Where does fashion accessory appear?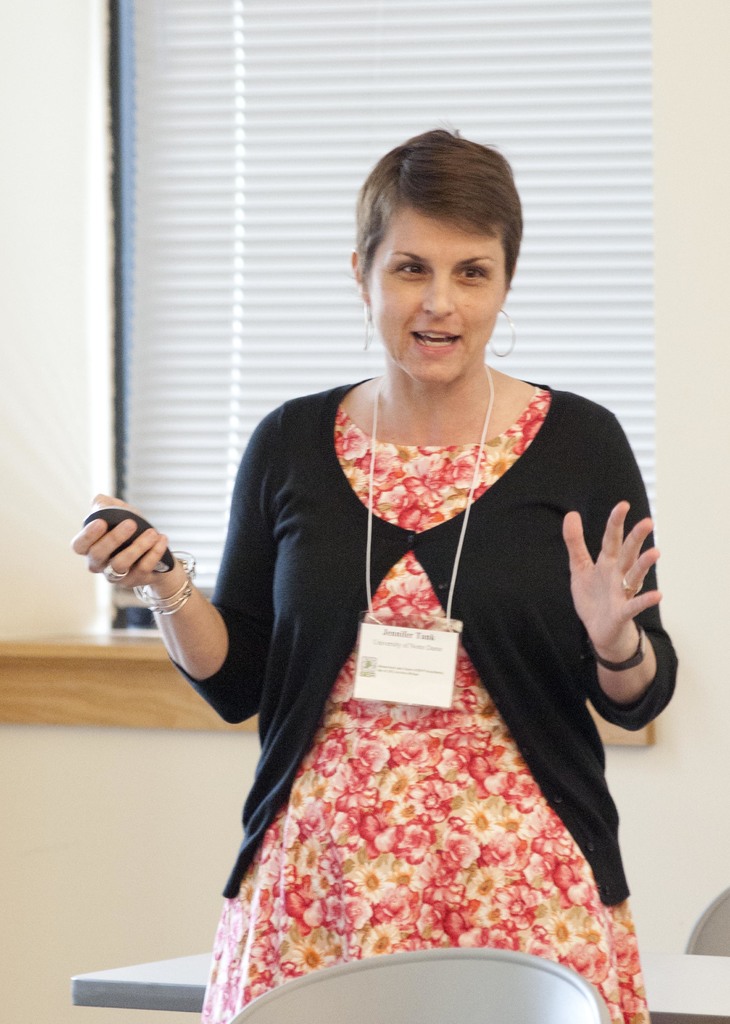
Appears at {"left": 102, "top": 562, "right": 131, "bottom": 587}.
